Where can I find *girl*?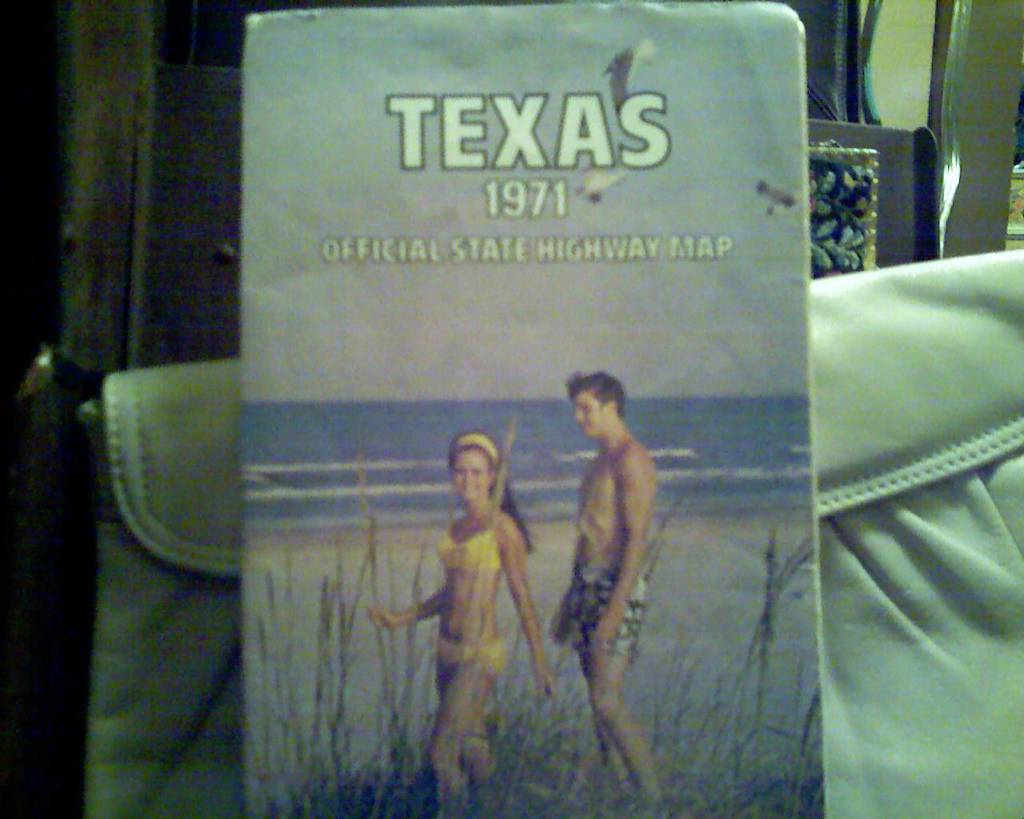
You can find it at <box>371,427,555,818</box>.
